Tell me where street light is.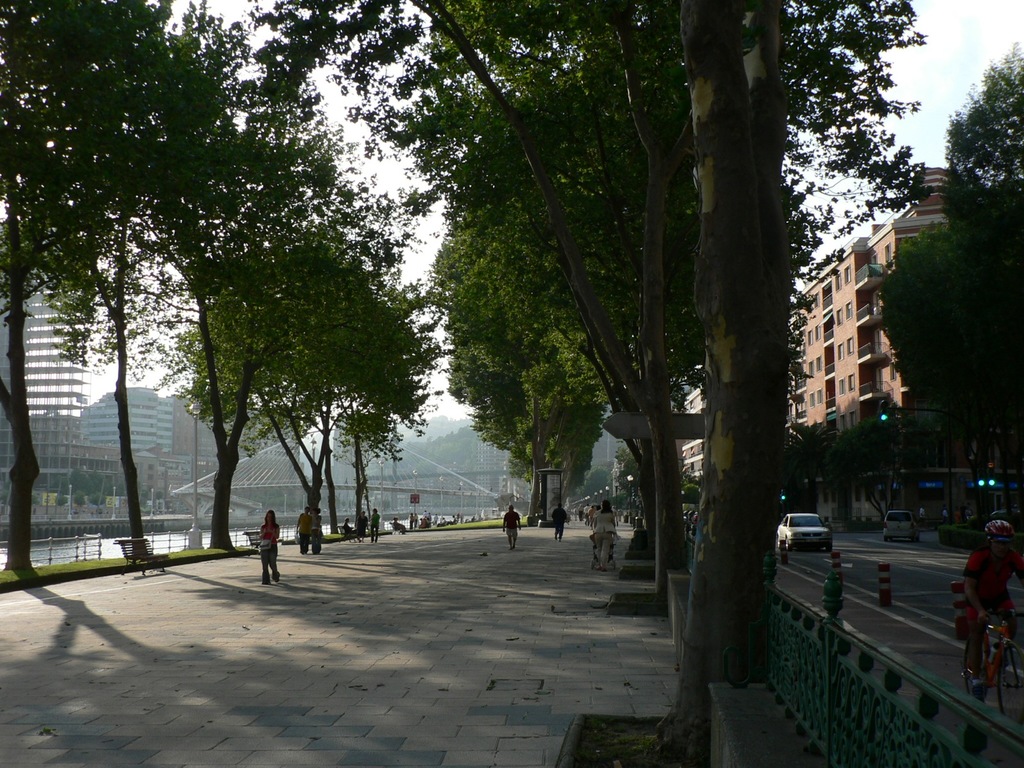
street light is at [left=604, top=485, right=611, bottom=506].
